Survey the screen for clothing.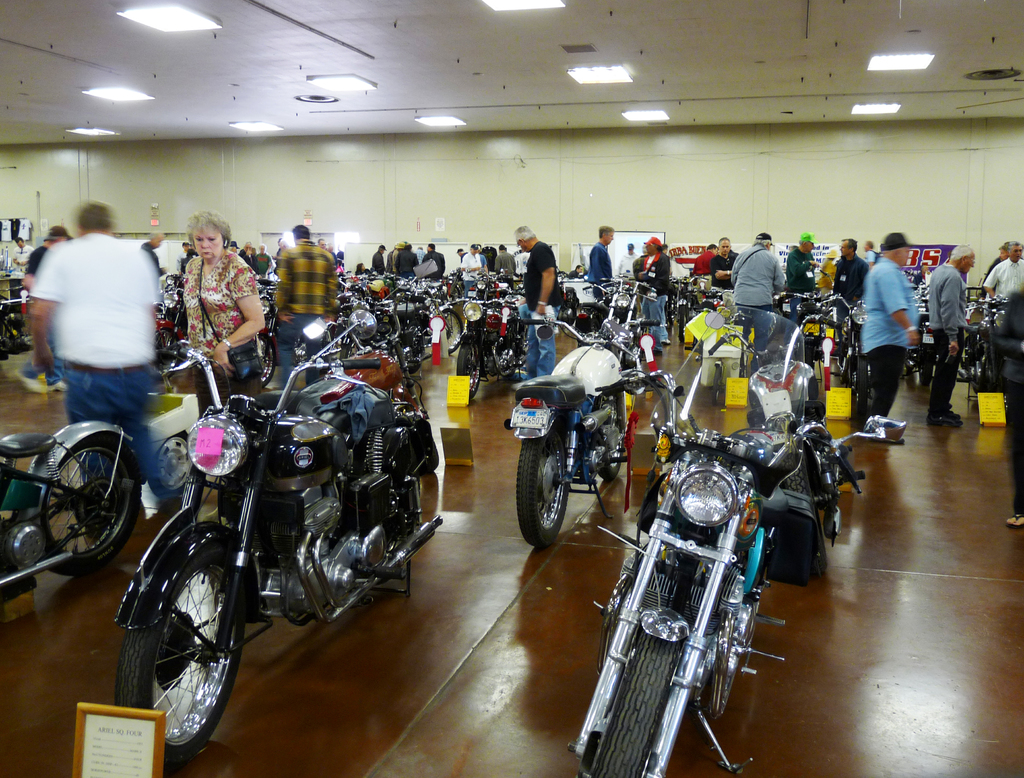
Survey found: bbox=(31, 234, 175, 504).
